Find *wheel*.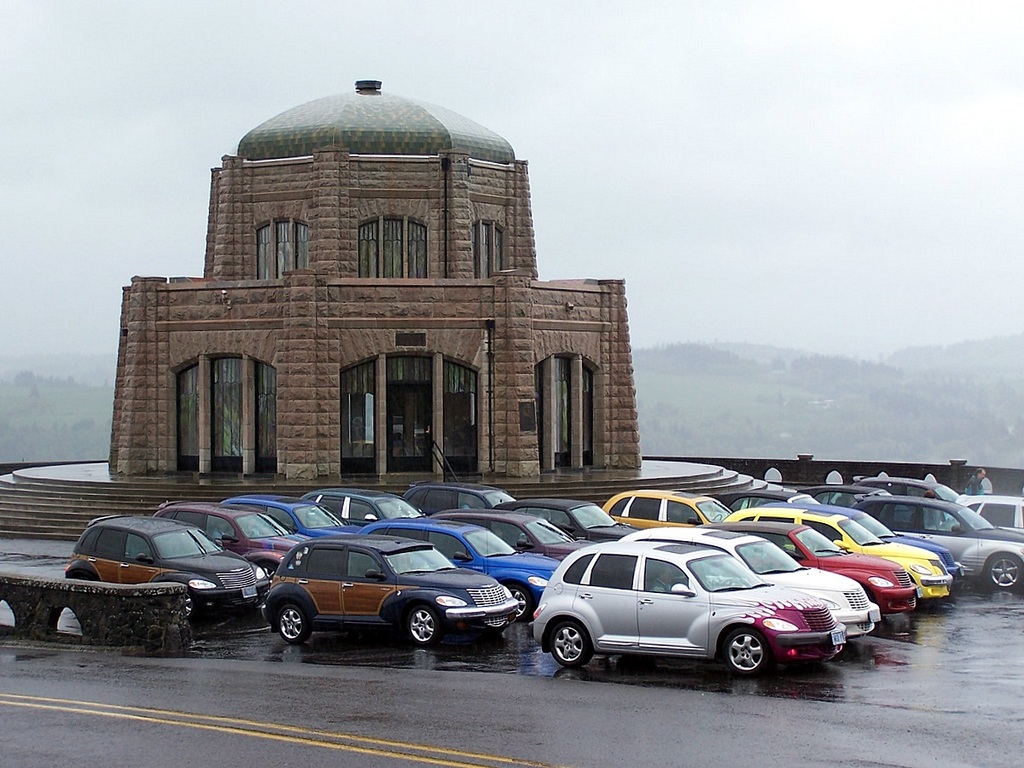
box=[274, 602, 308, 645].
